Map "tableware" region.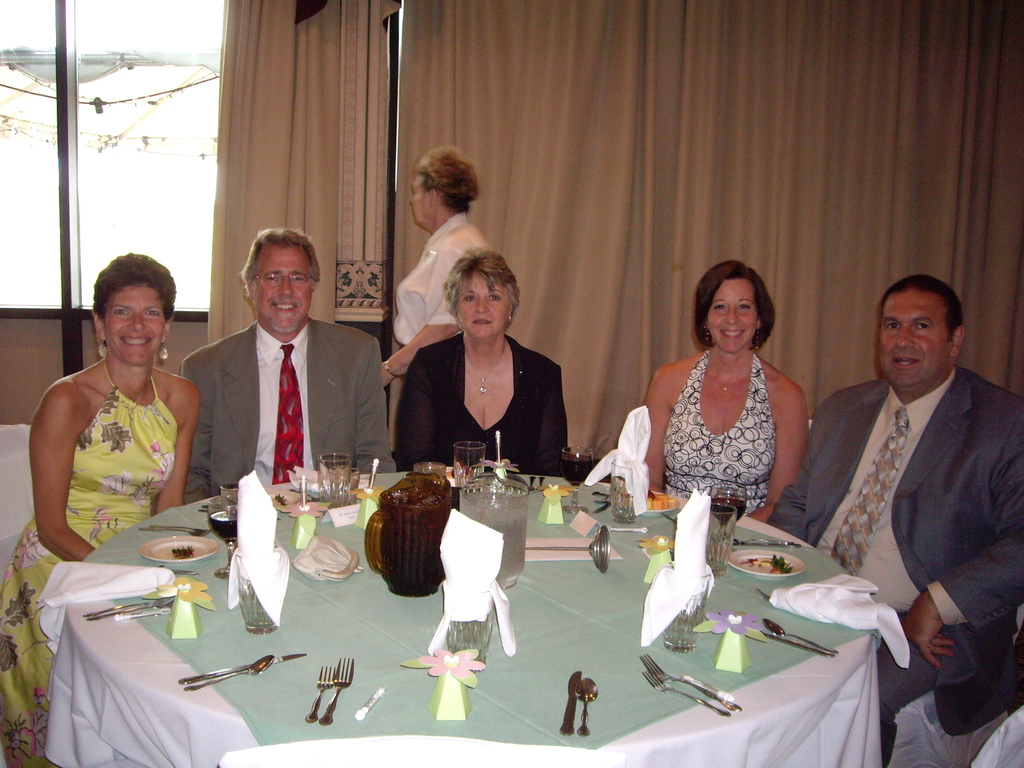
Mapped to {"x1": 729, "y1": 533, "x2": 810, "y2": 545}.
